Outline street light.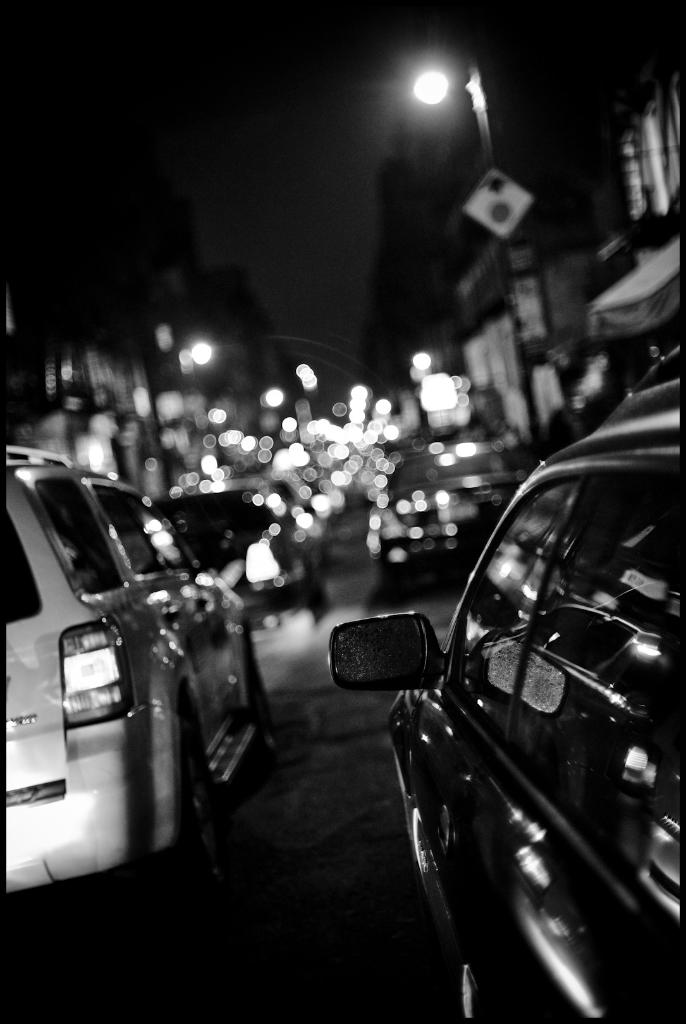
Outline: box=[409, 70, 542, 457].
